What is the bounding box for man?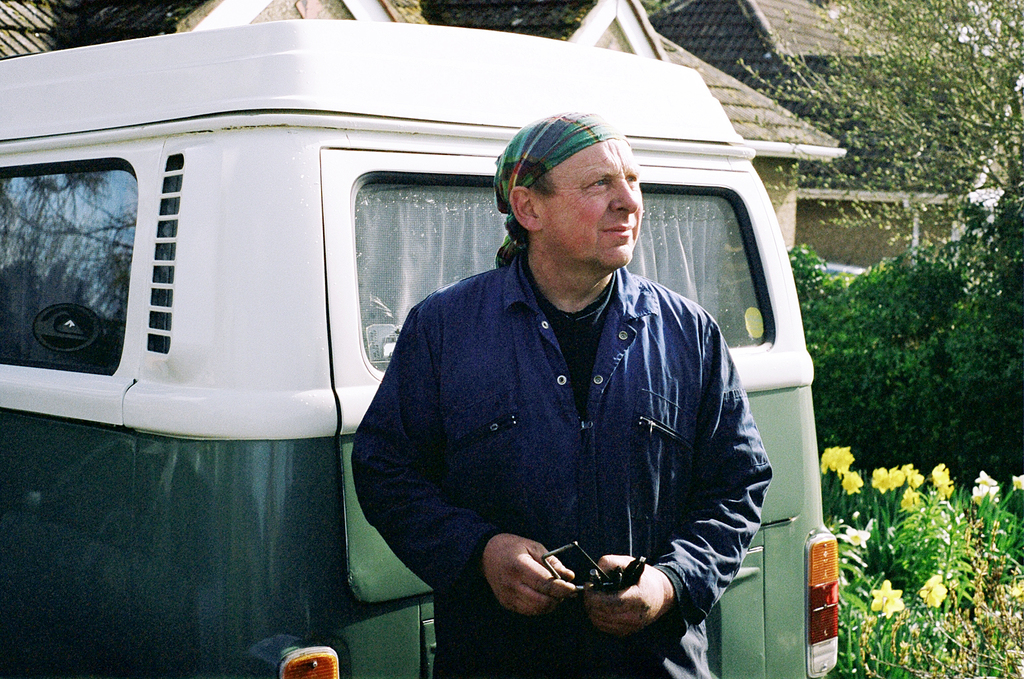
BBox(350, 110, 773, 678).
